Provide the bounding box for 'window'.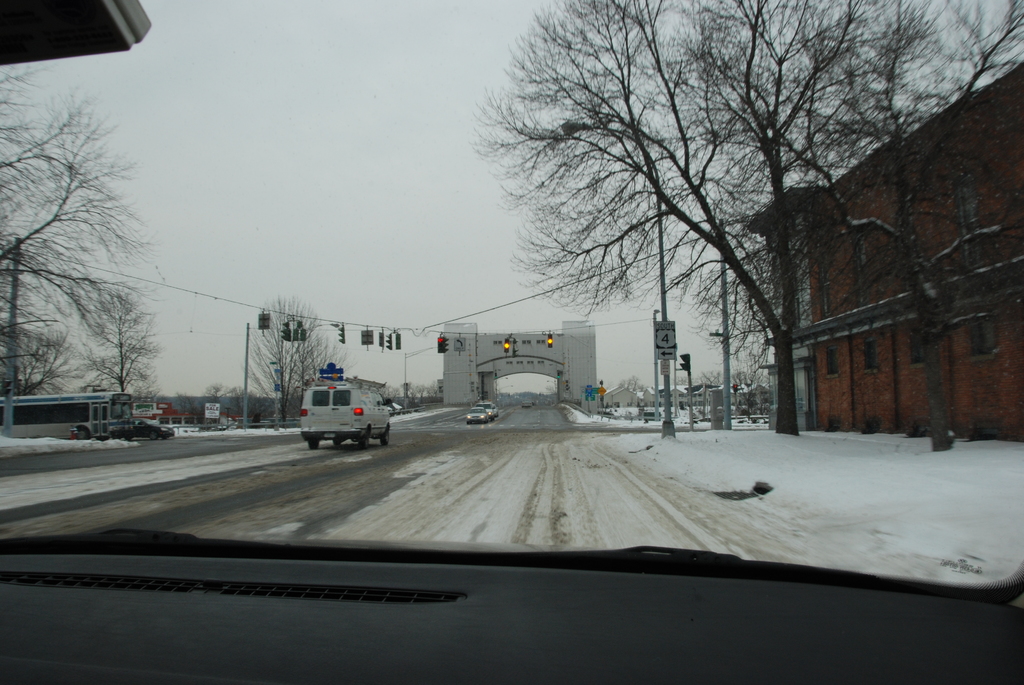
select_region(826, 347, 837, 374).
